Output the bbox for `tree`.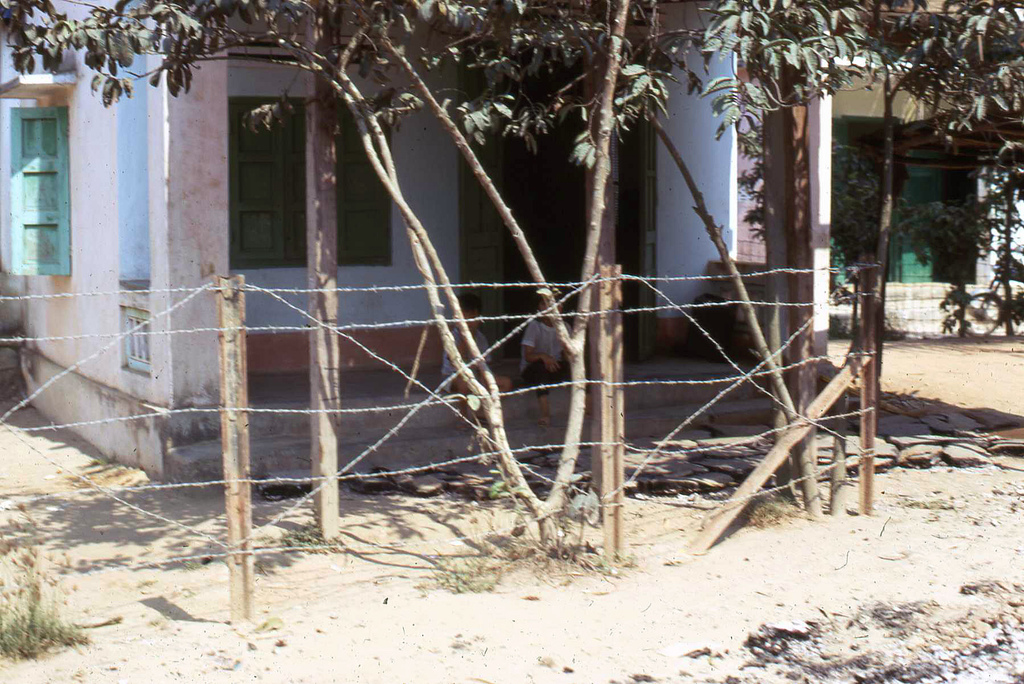
BBox(8, 1, 1023, 561).
